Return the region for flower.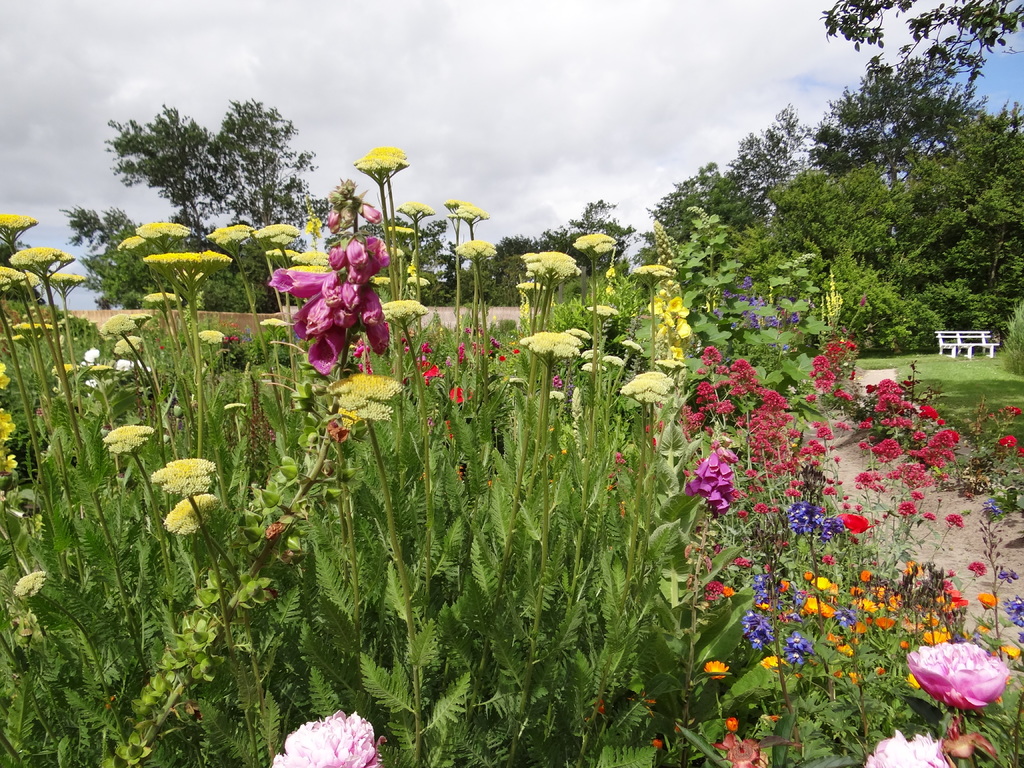
<box>703,346,724,372</box>.
